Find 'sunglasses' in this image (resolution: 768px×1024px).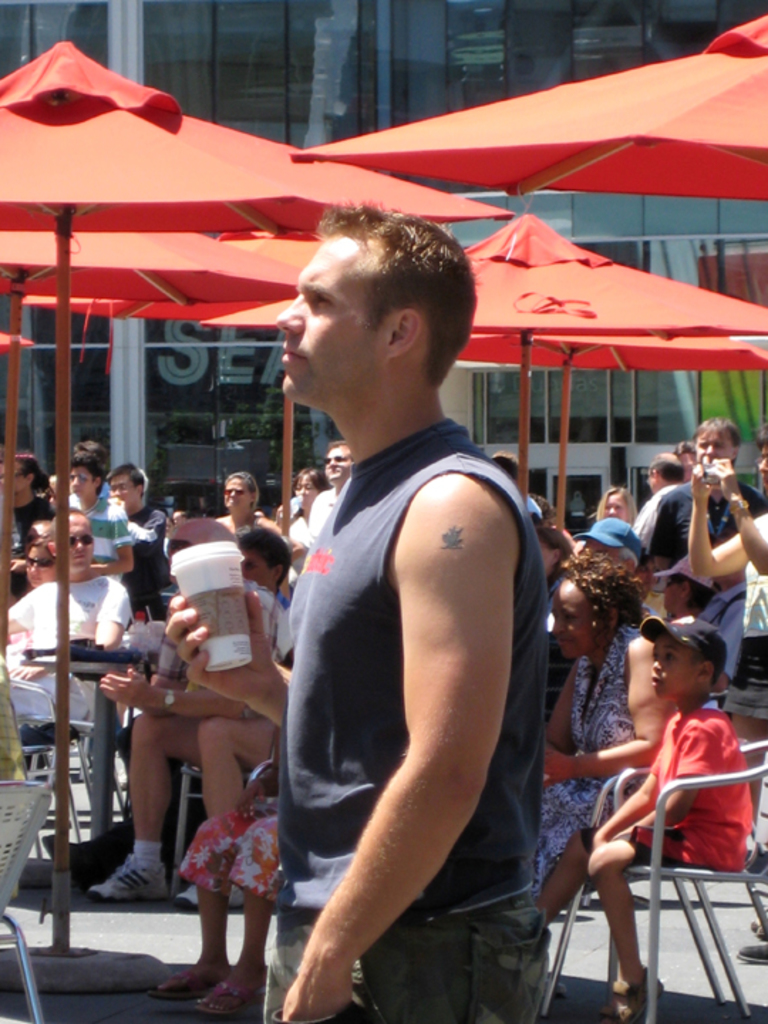
x1=226 y1=488 x2=250 y2=499.
